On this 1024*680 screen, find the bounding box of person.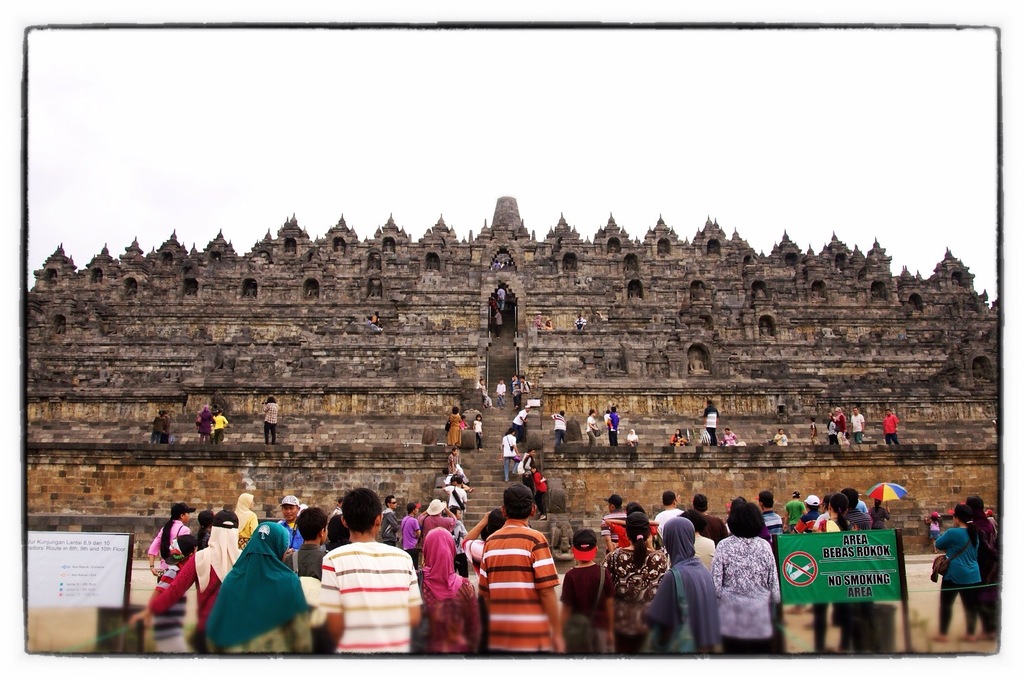
Bounding box: locate(204, 520, 312, 654).
